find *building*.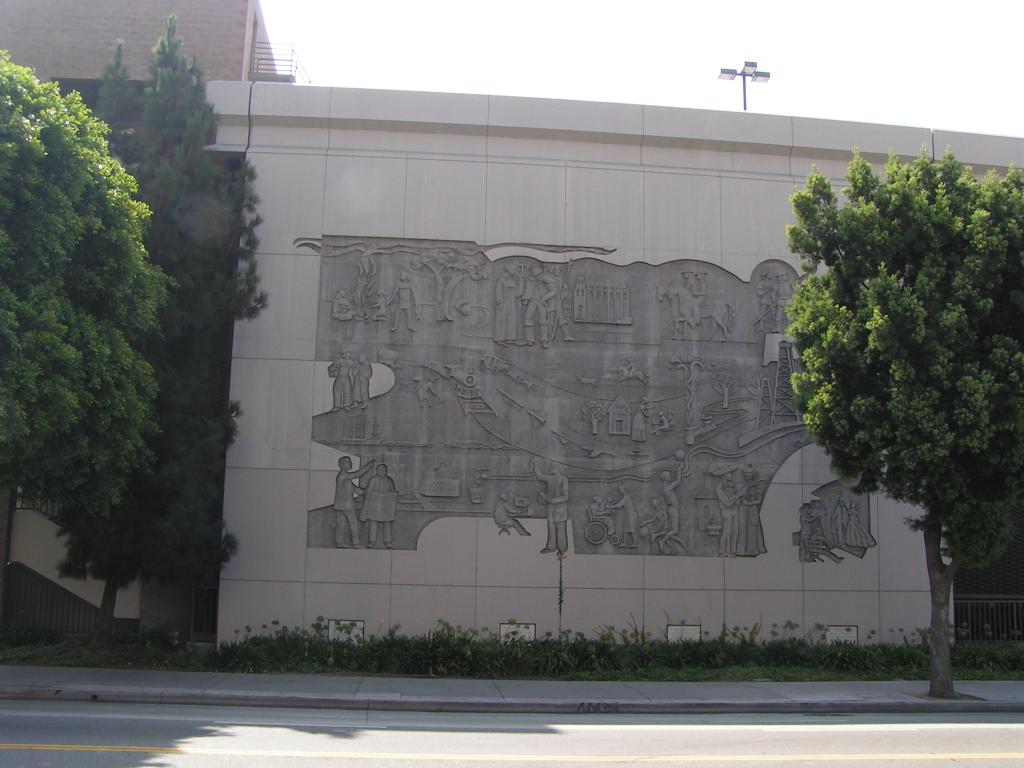
x1=0, y1=0, x2=310, y2=83.
